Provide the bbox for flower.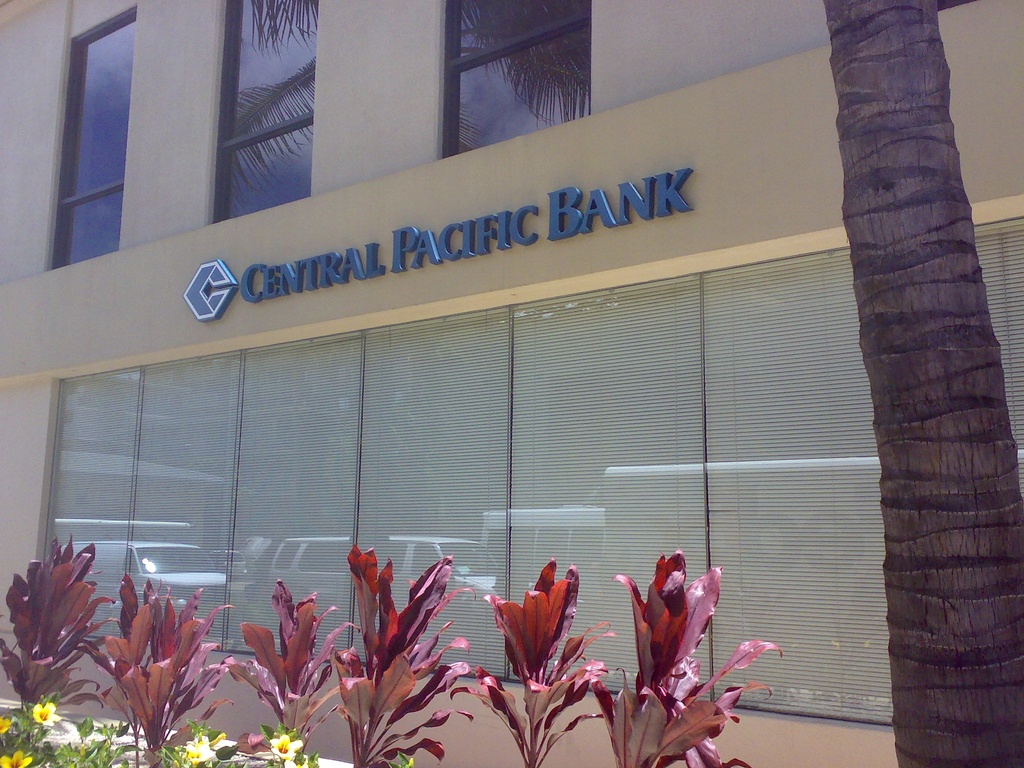
select_region(273, 733, 301, 755).
